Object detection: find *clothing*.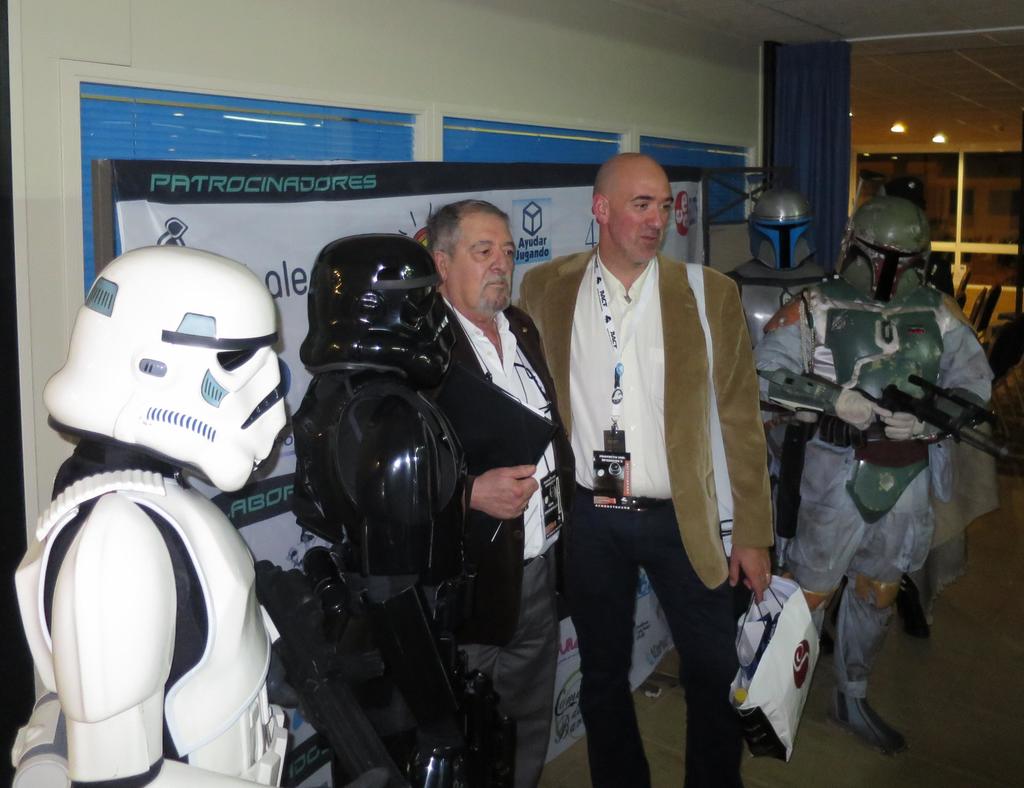
[420, 289, 569, 787].
